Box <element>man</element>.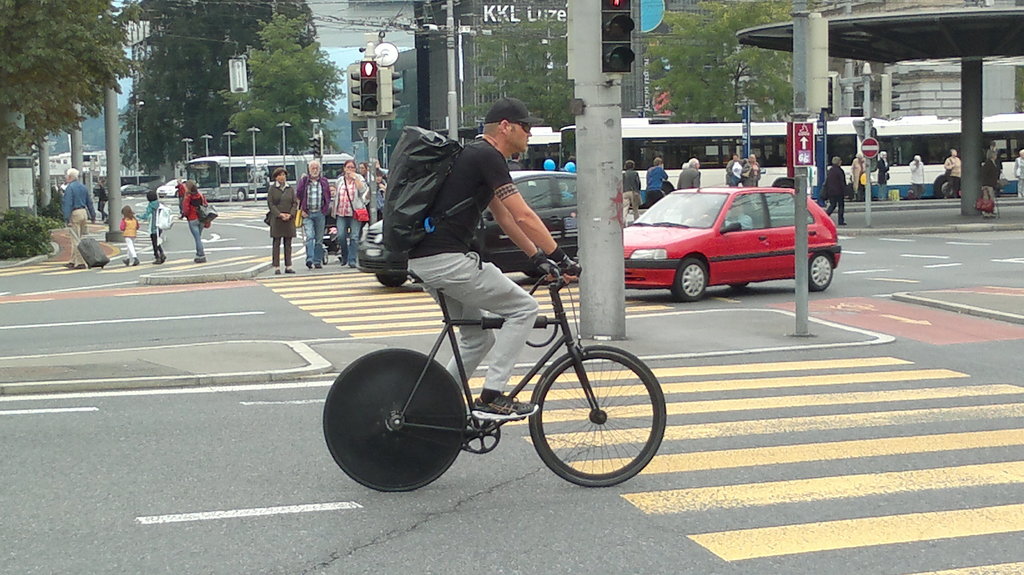
[286, 154, 339, 273].
